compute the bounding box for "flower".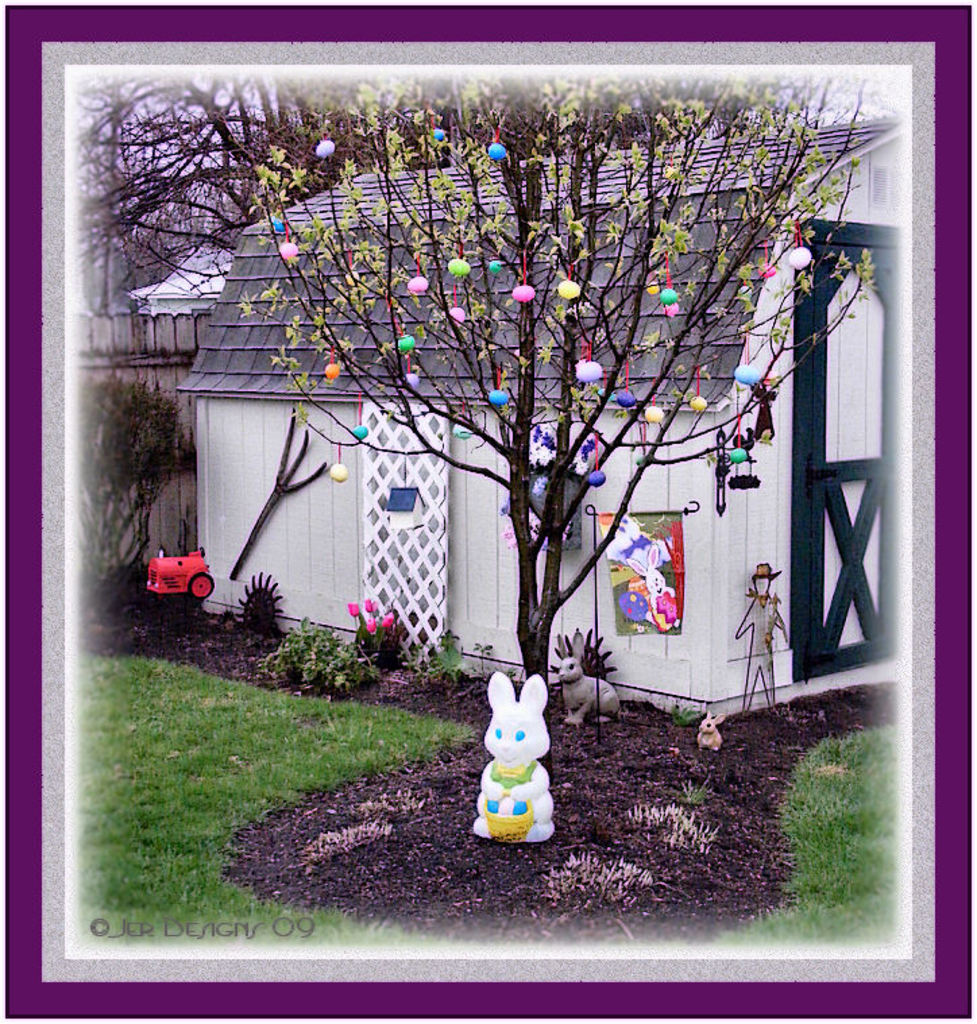
<region>646, 405, 668, 424</region>.
